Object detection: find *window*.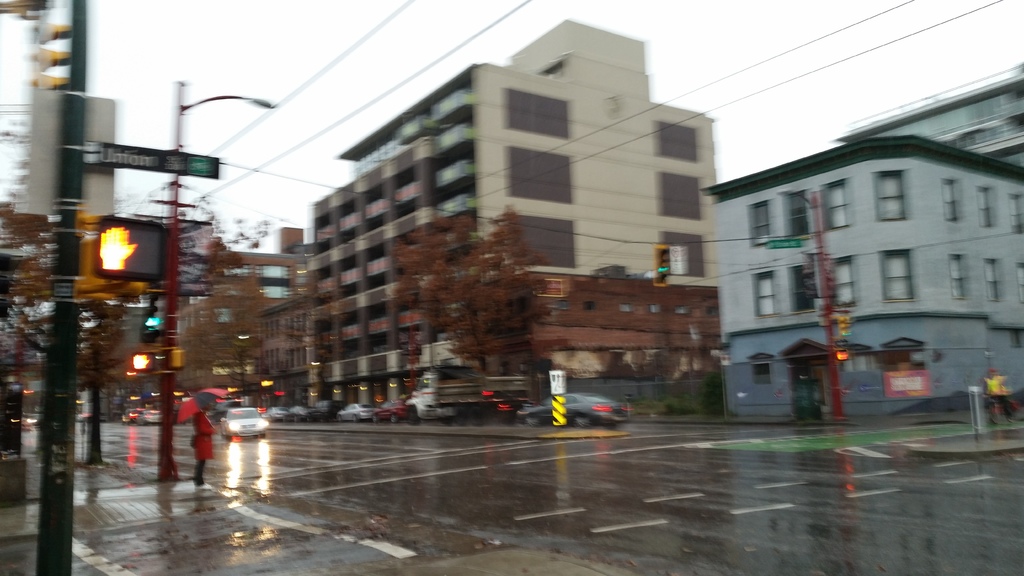
bbox=(872, 173, 908, 221).
